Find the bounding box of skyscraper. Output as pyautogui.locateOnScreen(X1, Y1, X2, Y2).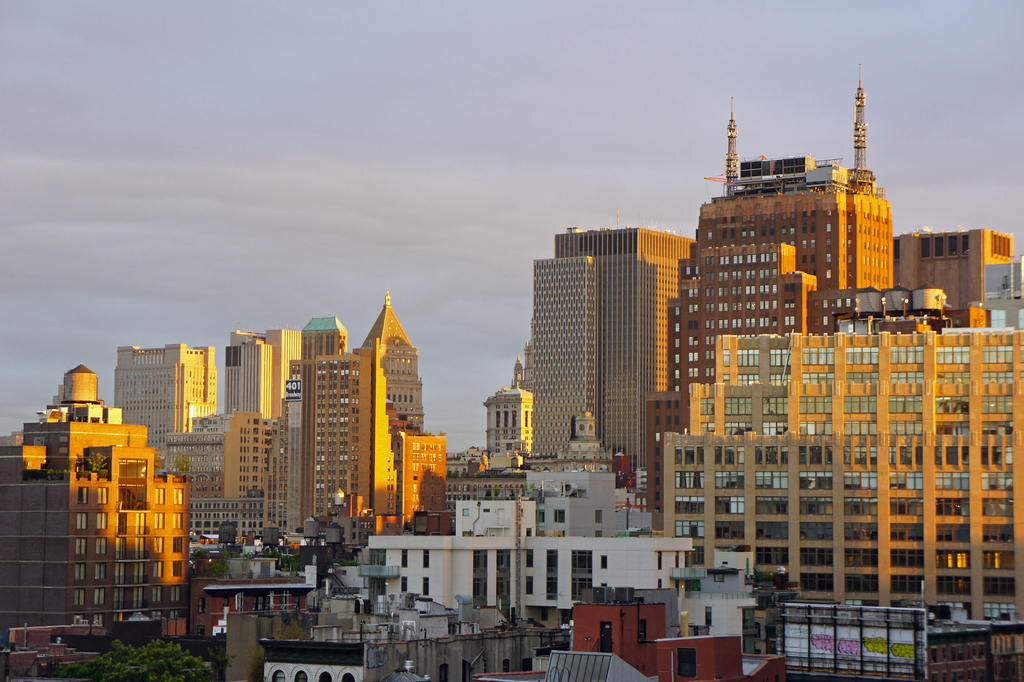
pyautogui.locateOnScreen(502, 182, 707, 503).
